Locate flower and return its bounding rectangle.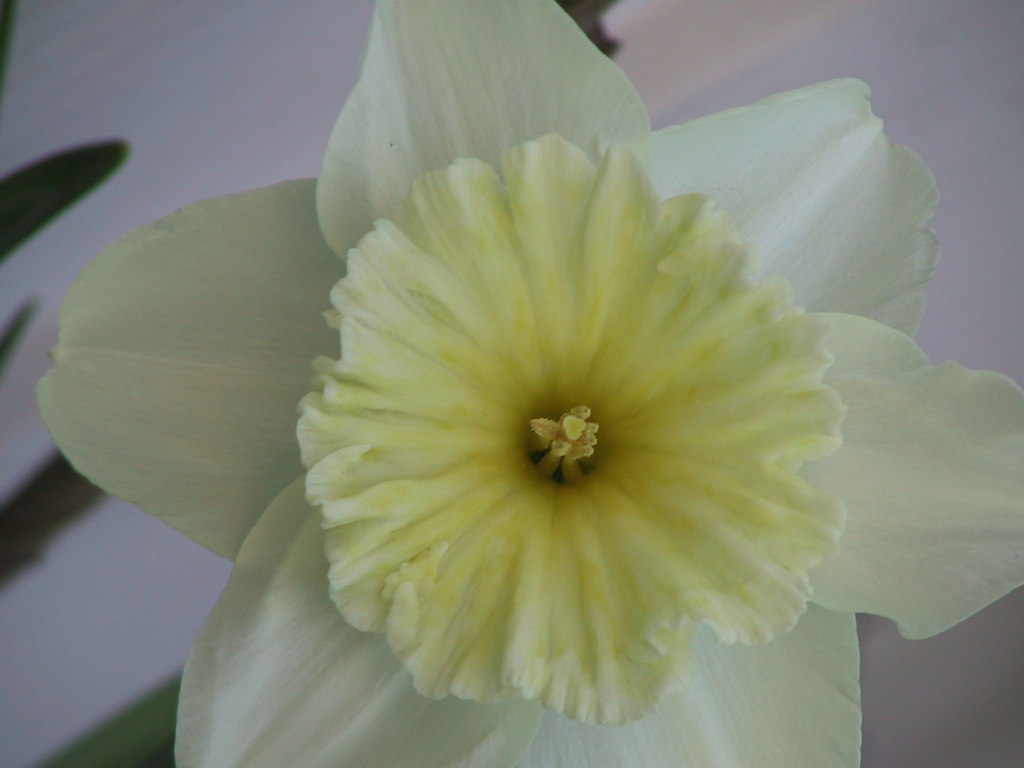
x1=282, y1=110, x2=901, y2=759.
